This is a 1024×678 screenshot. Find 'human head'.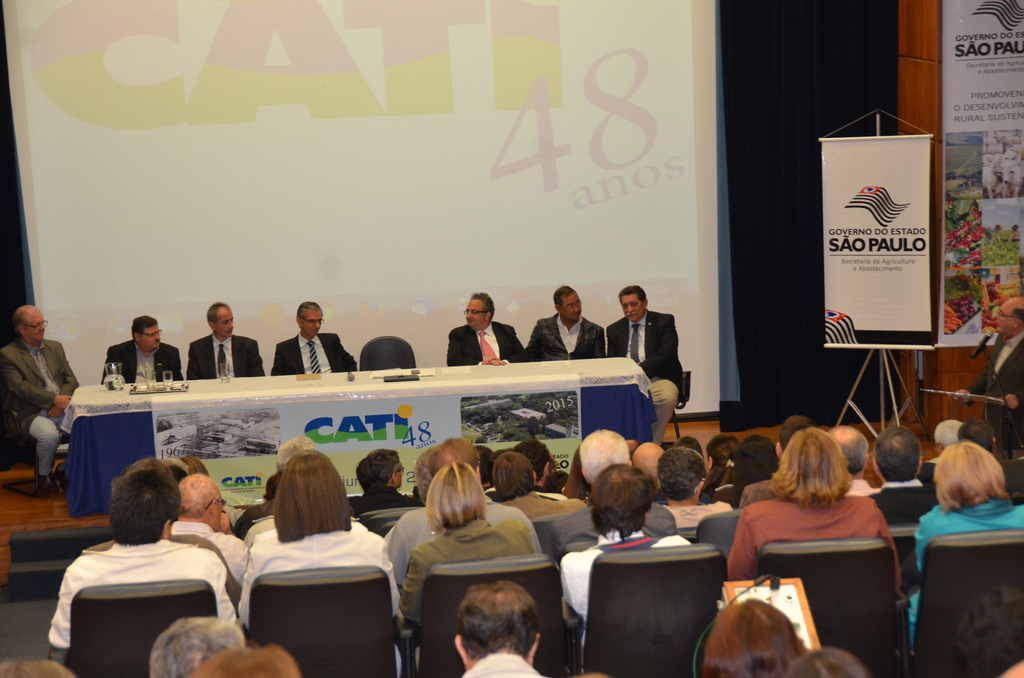
Bounding box: [580, 428, 631, 478].
